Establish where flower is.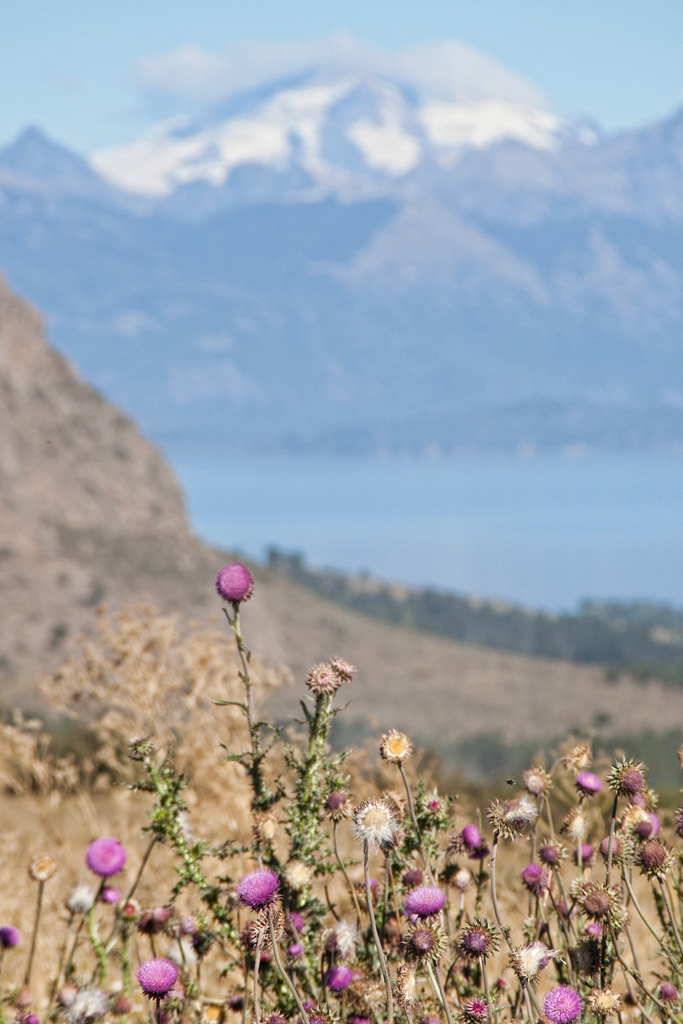
Established at crop(119, 900, 145, 930).
